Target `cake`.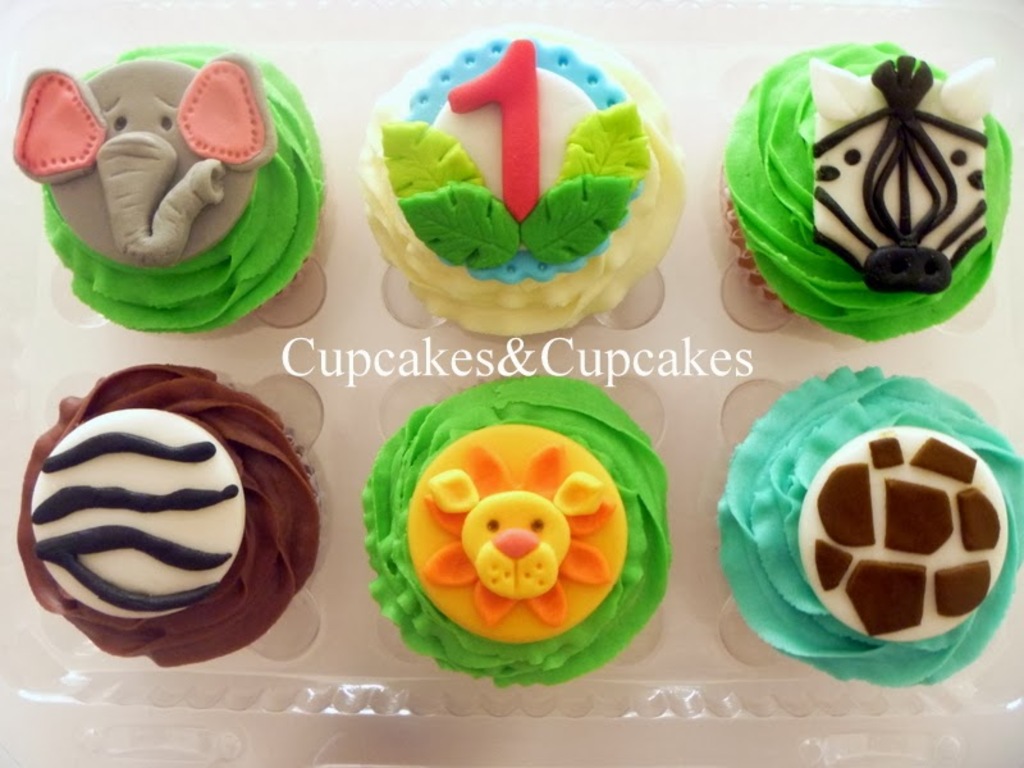
Target region: (717, 362, 1023, 692).
